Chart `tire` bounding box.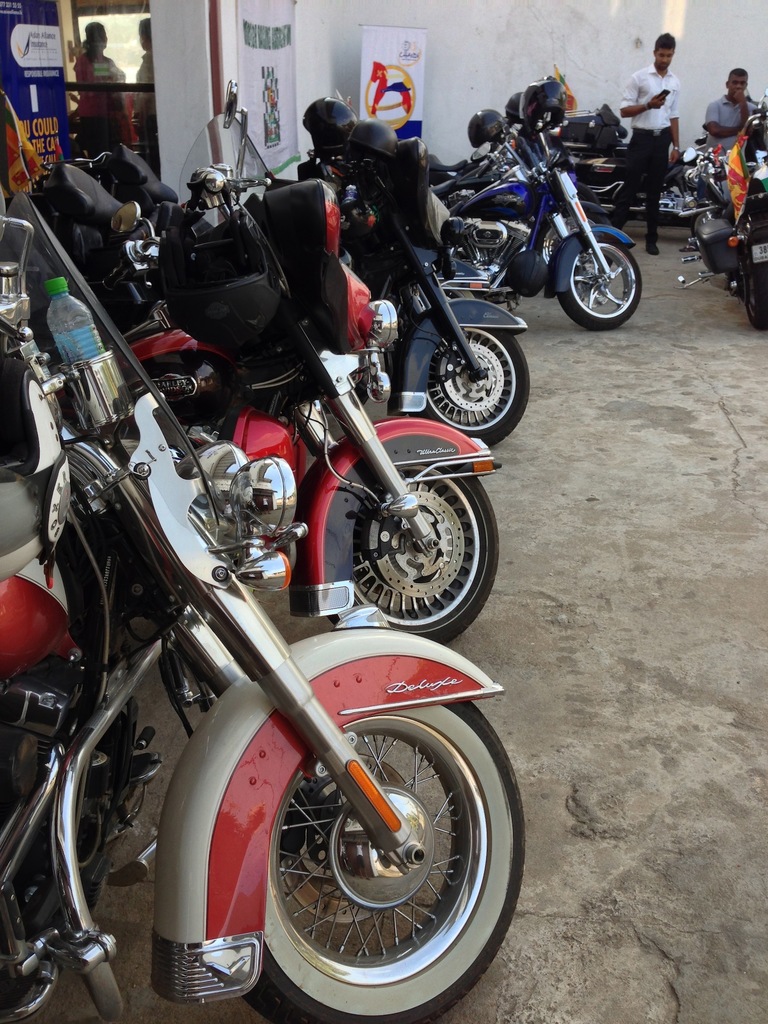
Charted: detection(243, 723, 525, 1023).
